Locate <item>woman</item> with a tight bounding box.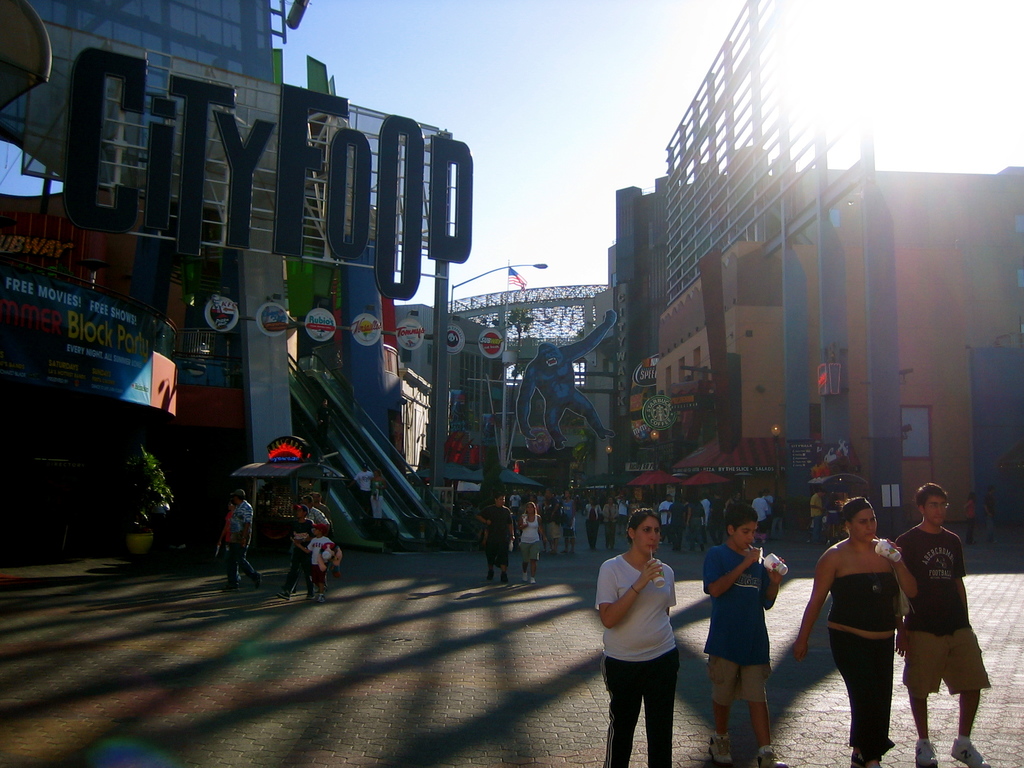
l=792, t=497, r=917, b=767.
